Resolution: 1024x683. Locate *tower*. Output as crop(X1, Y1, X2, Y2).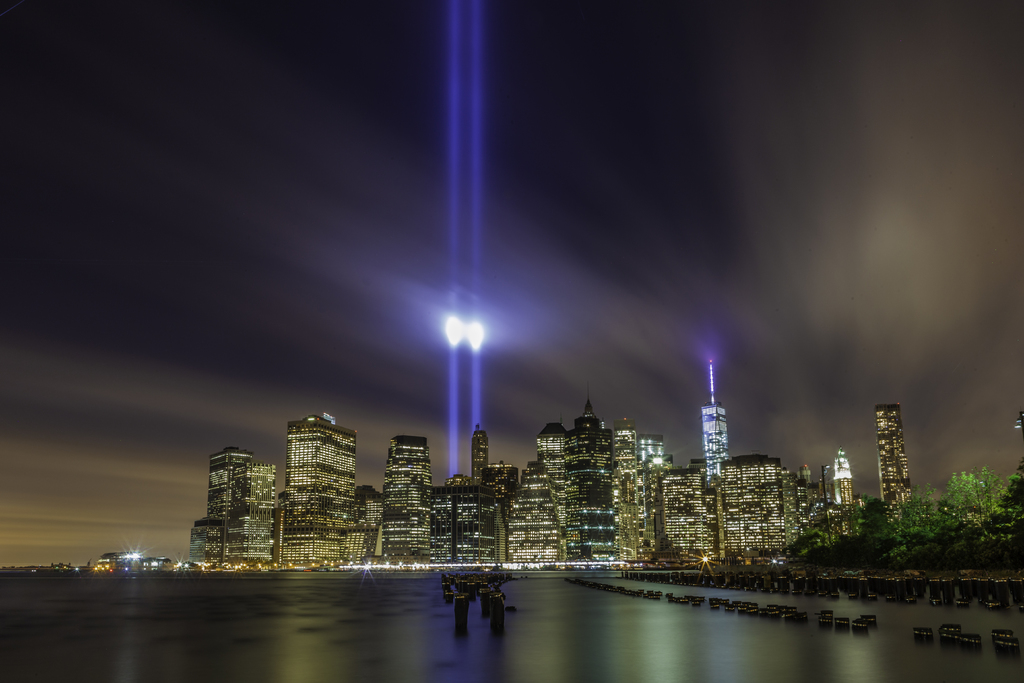
crop(653, 470, 722, 570).
